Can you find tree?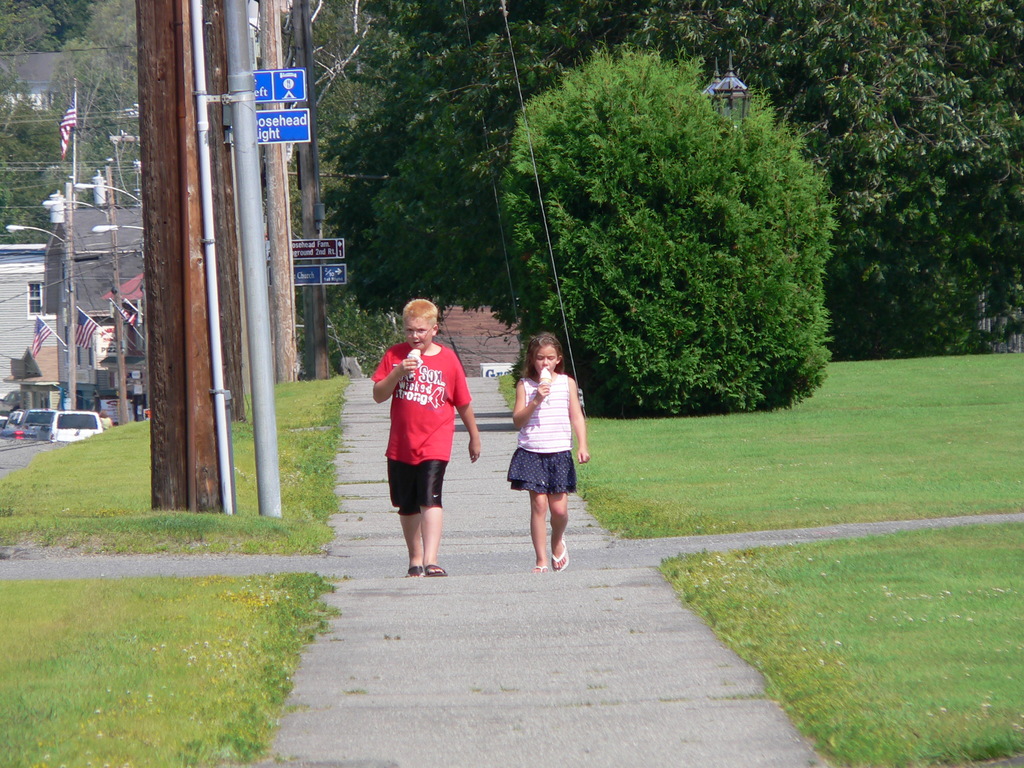
Yes, bounding box: 346, 0, 588, 378.
